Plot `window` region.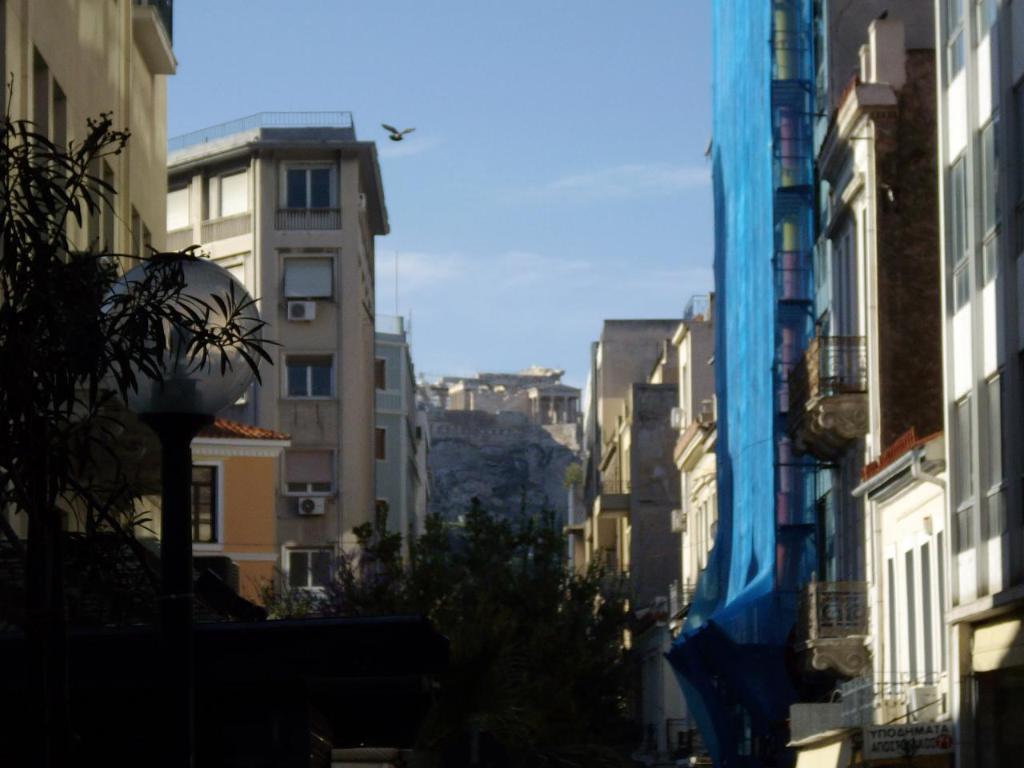
Plotted at detection(282, 346, 337, 402).
